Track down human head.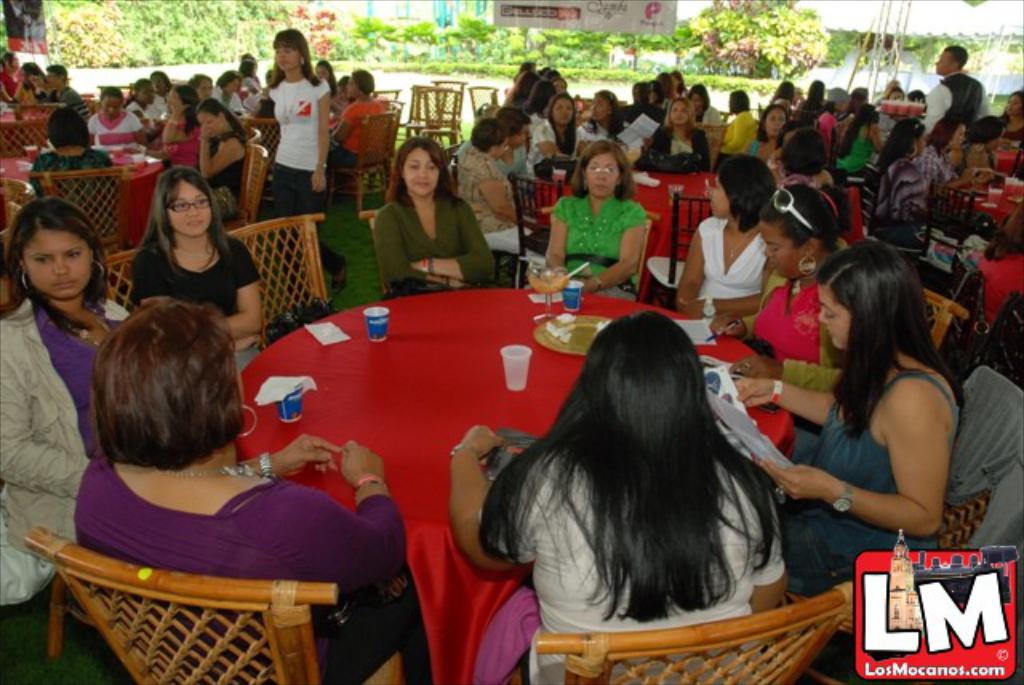
Tracked to bbox=[346, 67, 374, 99].
